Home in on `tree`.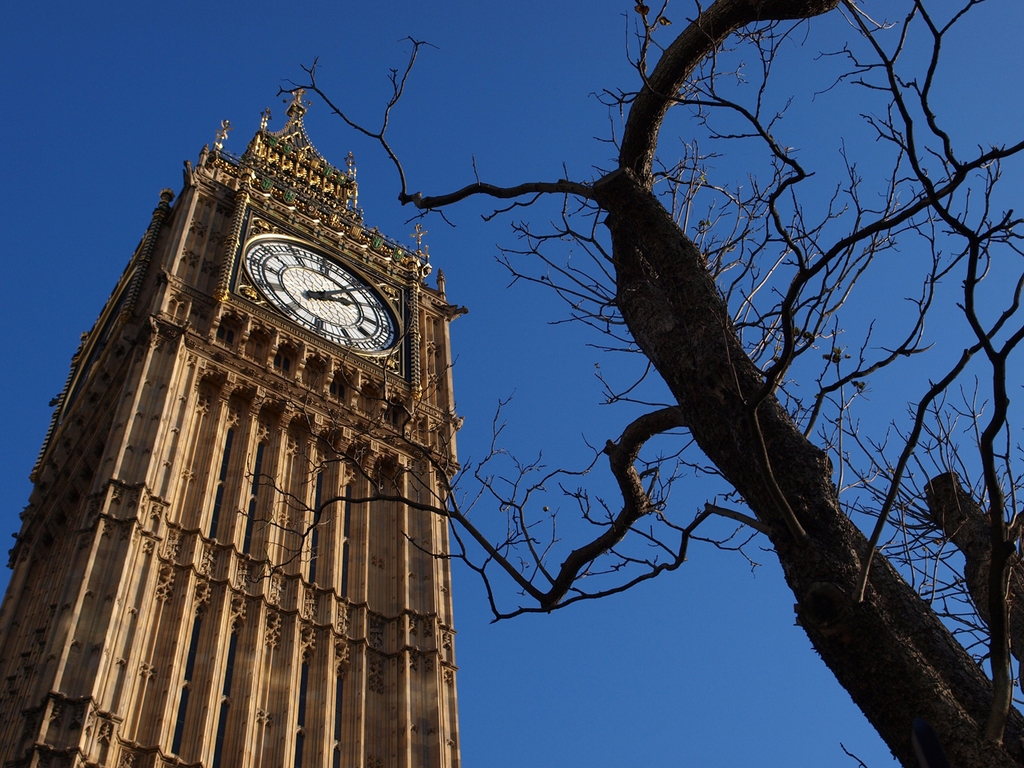
Homed in at select_region(215, 5, 988, 767).
